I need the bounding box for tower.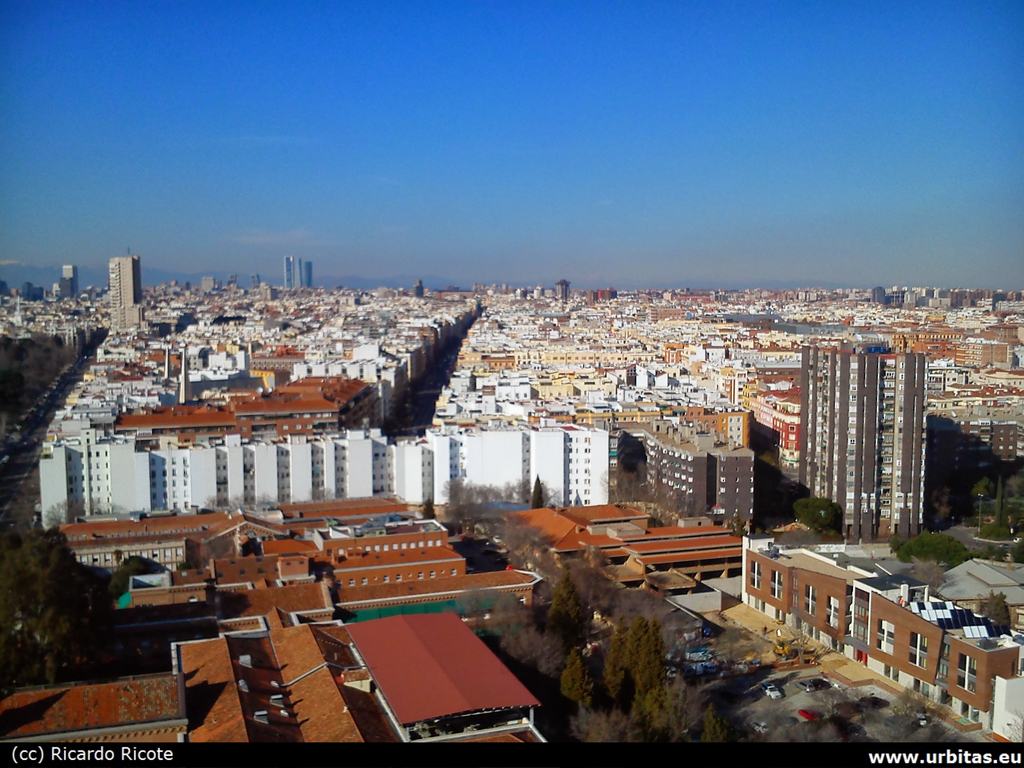
Here it is: bbox(284, 248, 314, 292).
